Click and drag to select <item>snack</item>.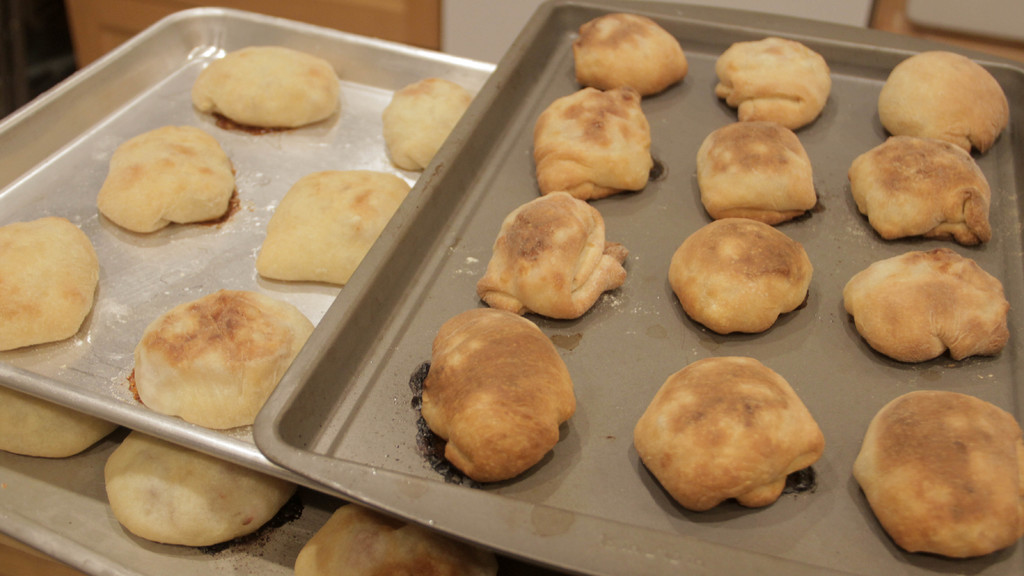
Selection: locate(290, 506, 501, 575).
